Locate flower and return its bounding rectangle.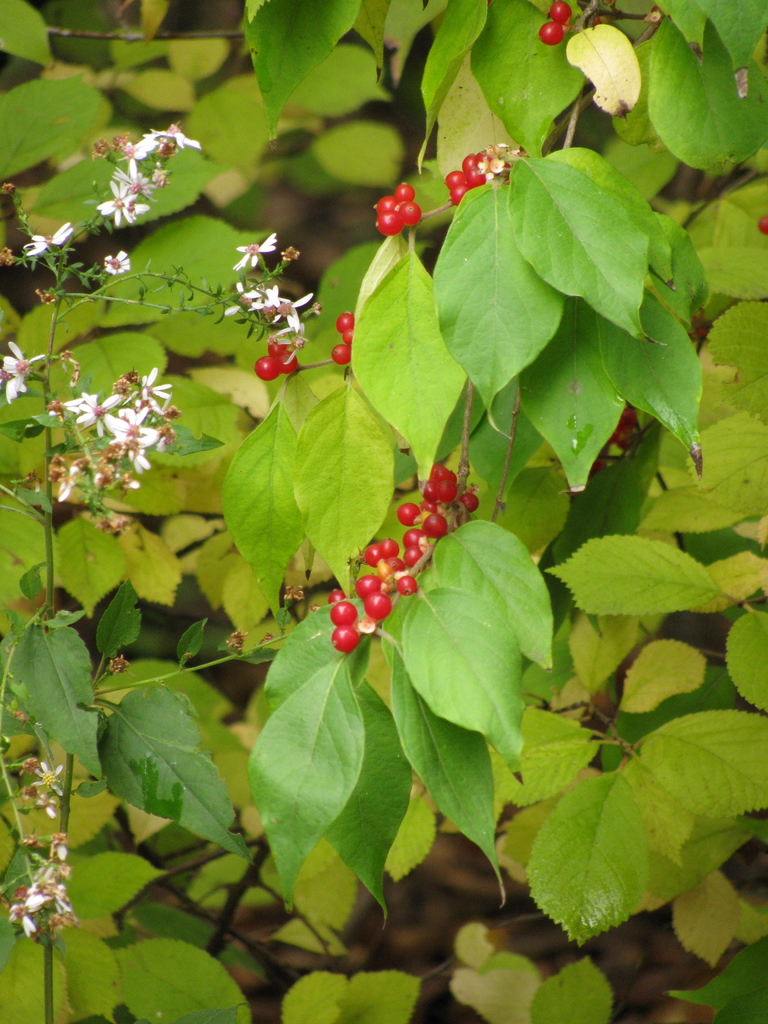
select_region(23, 223, 74, 259).
